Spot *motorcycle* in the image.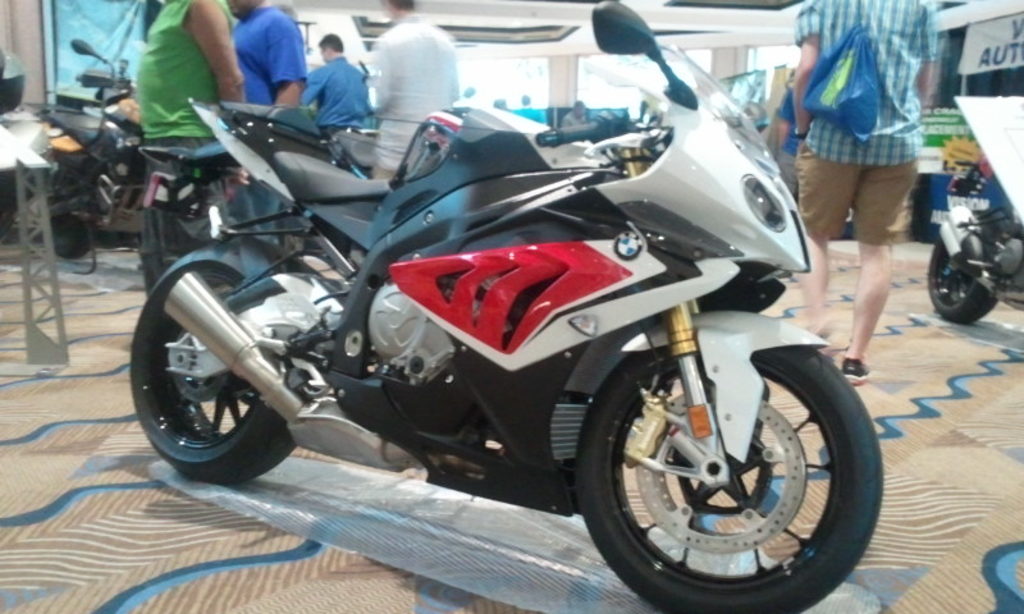
*motorcycle* found at <bbox>127, 1, 884, 613</bbox>.
